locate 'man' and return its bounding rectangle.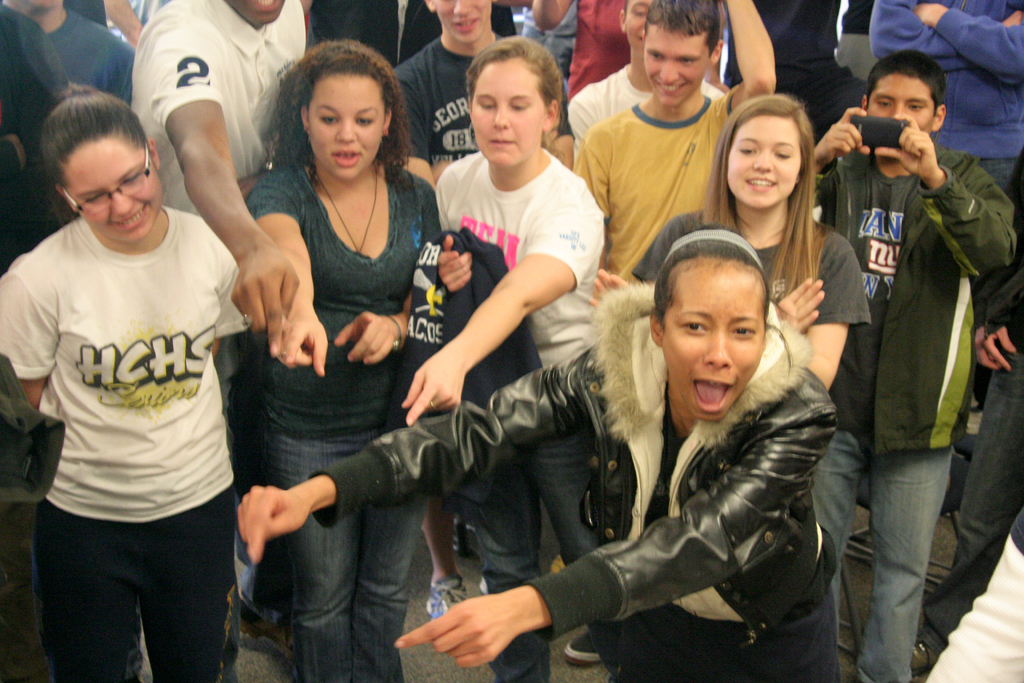
crop(566, 0, 772, 279).
